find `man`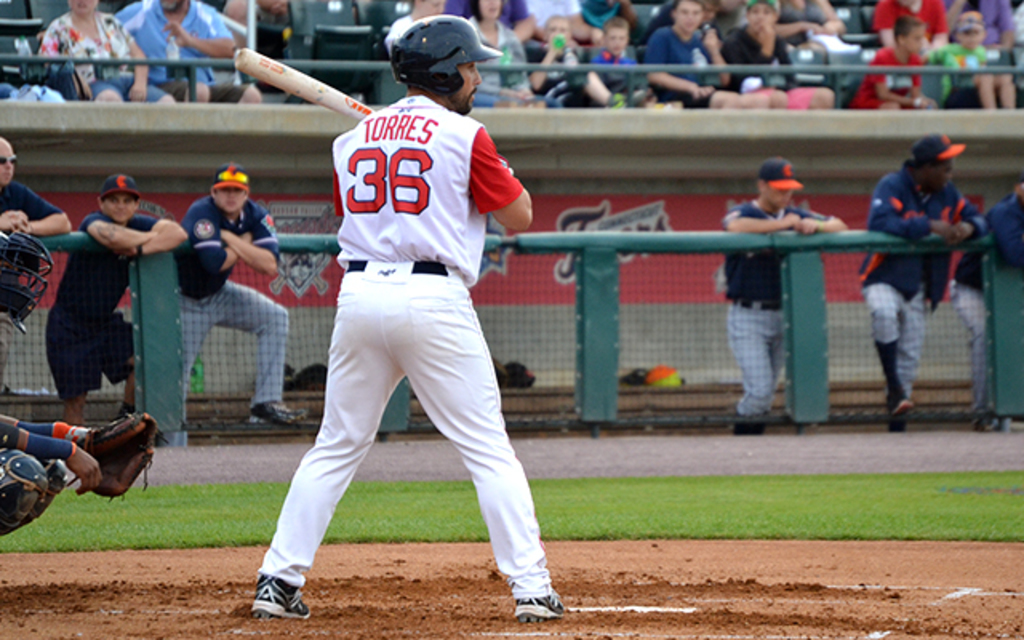
left=717, top=157, right=851, bottom=434
